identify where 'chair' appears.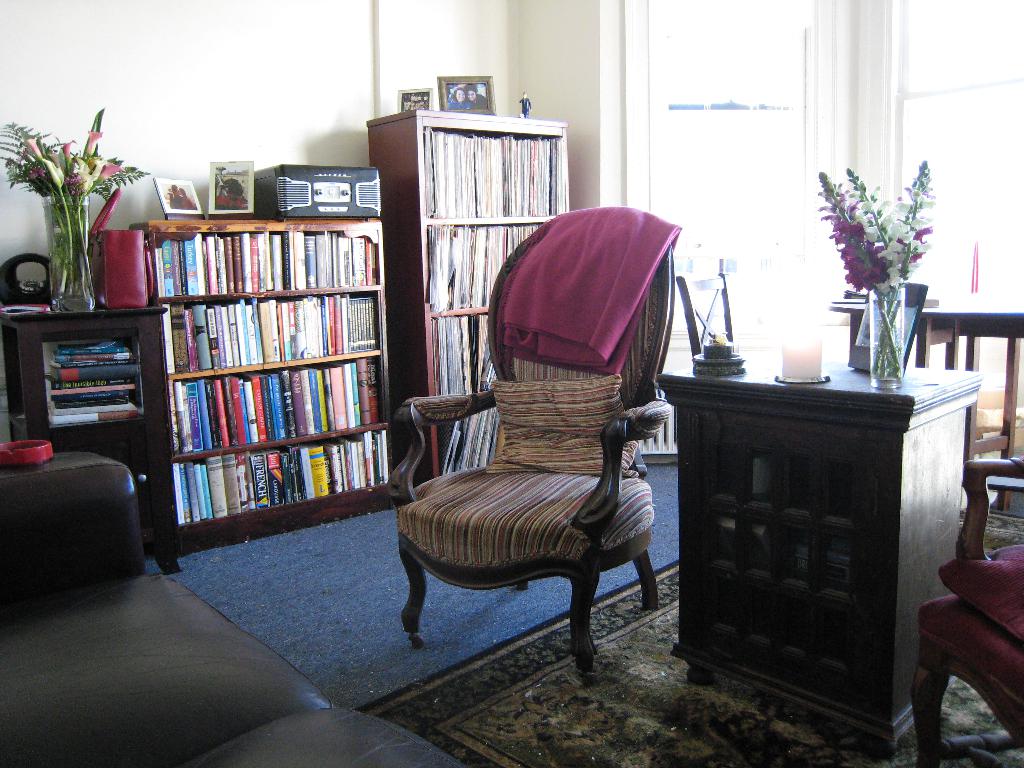
Appears at box(903, 452, 1023, 767).
